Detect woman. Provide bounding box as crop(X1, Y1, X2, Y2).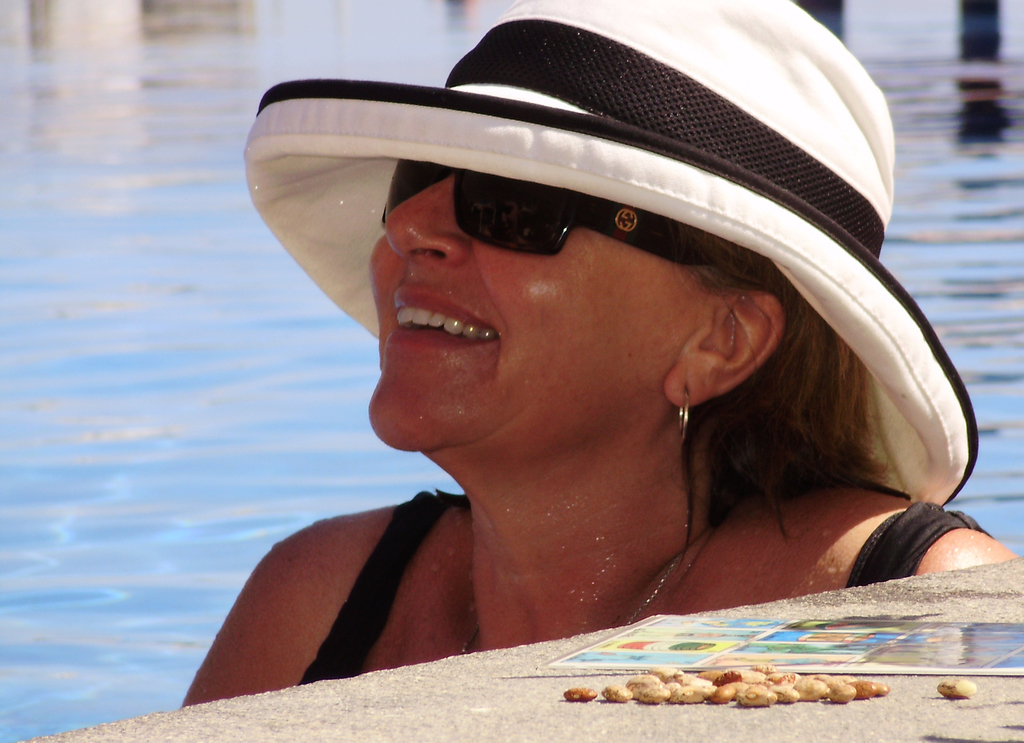
crop(134, 37, 1023, 686).
